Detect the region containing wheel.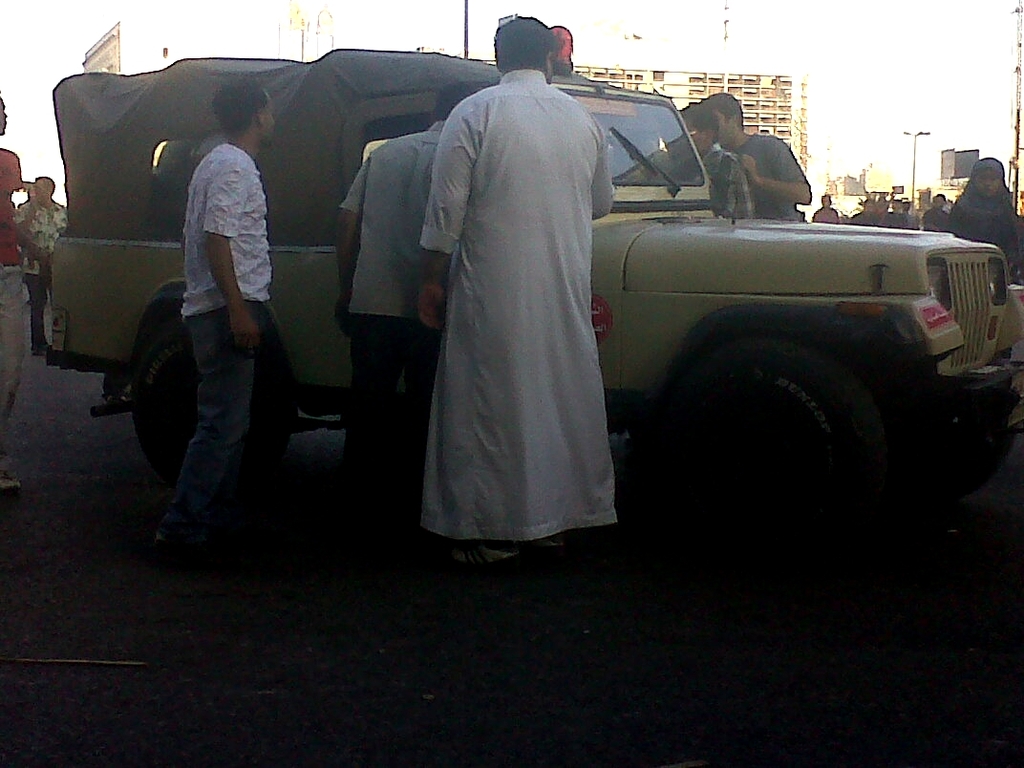
{"left": 865, "top": 387, "right": 1020, "bottom": 507}.
